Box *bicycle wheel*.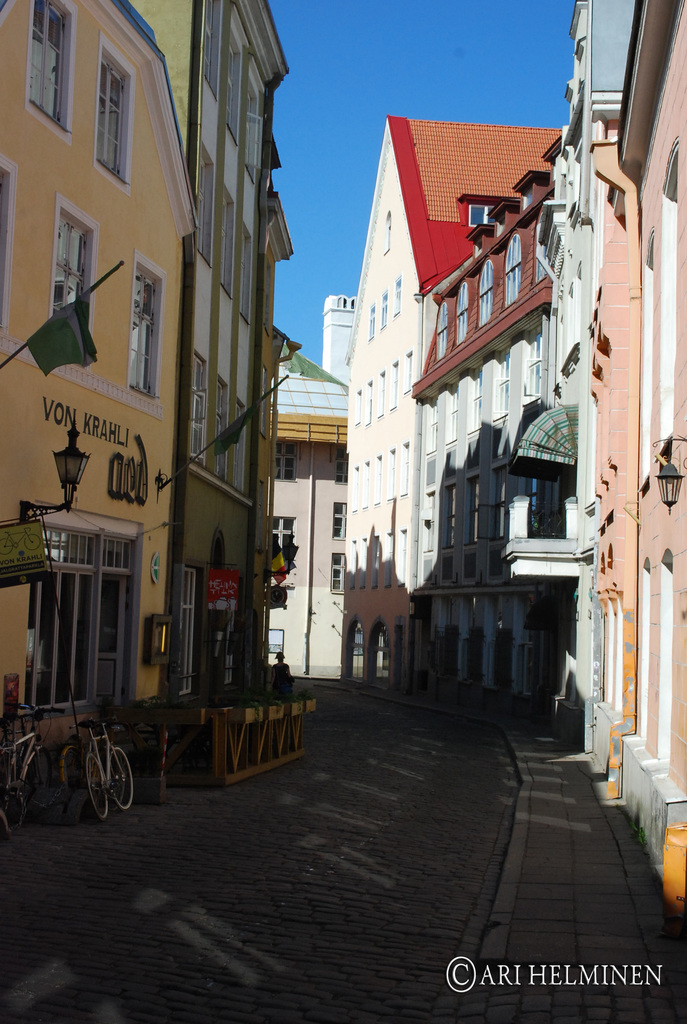
[x1=107, y1=746, x2=136, y2=812].
